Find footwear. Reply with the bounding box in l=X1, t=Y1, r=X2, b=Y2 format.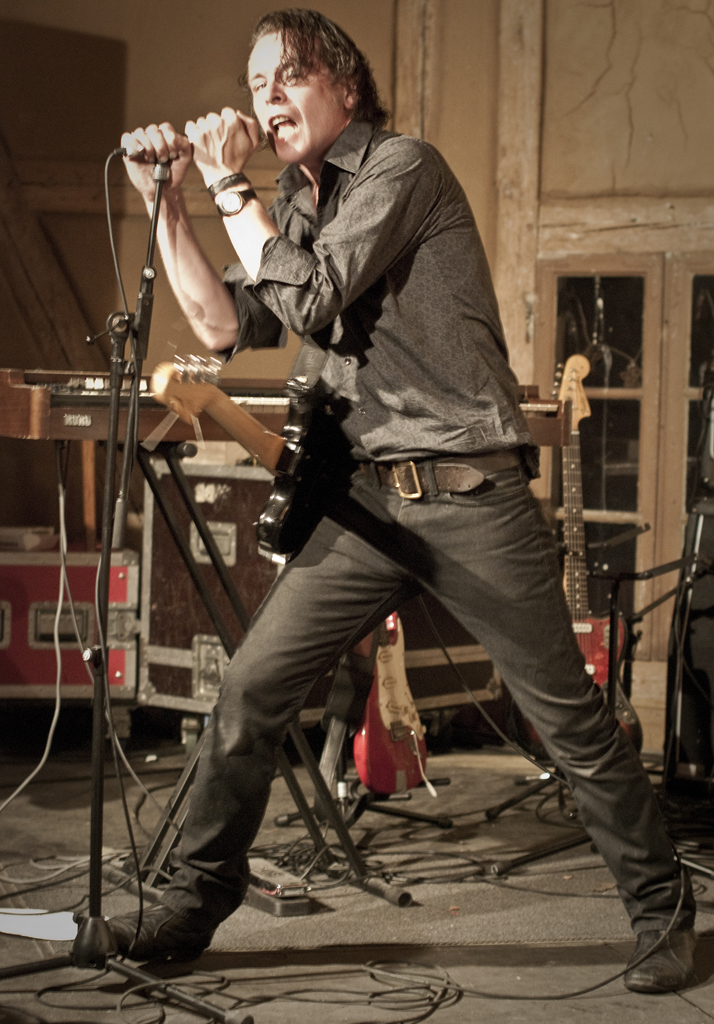
l=103, t=896, r=213, b=967.
